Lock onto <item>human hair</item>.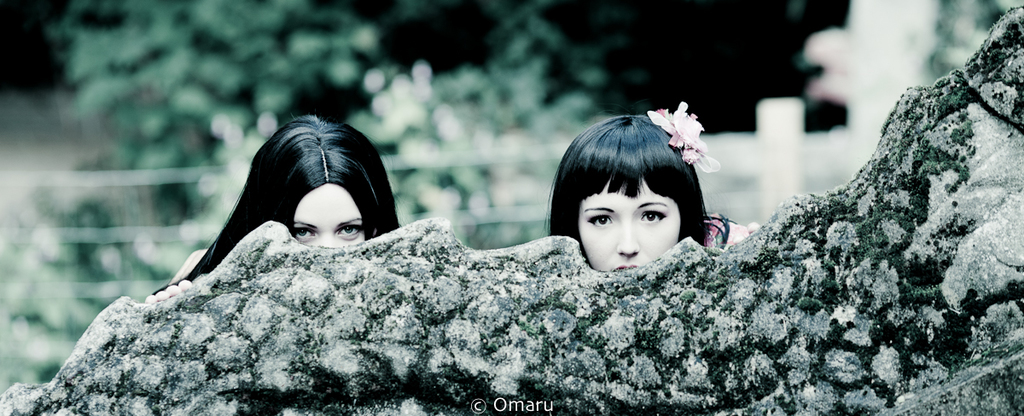
Locked: 555 98 736 273.
